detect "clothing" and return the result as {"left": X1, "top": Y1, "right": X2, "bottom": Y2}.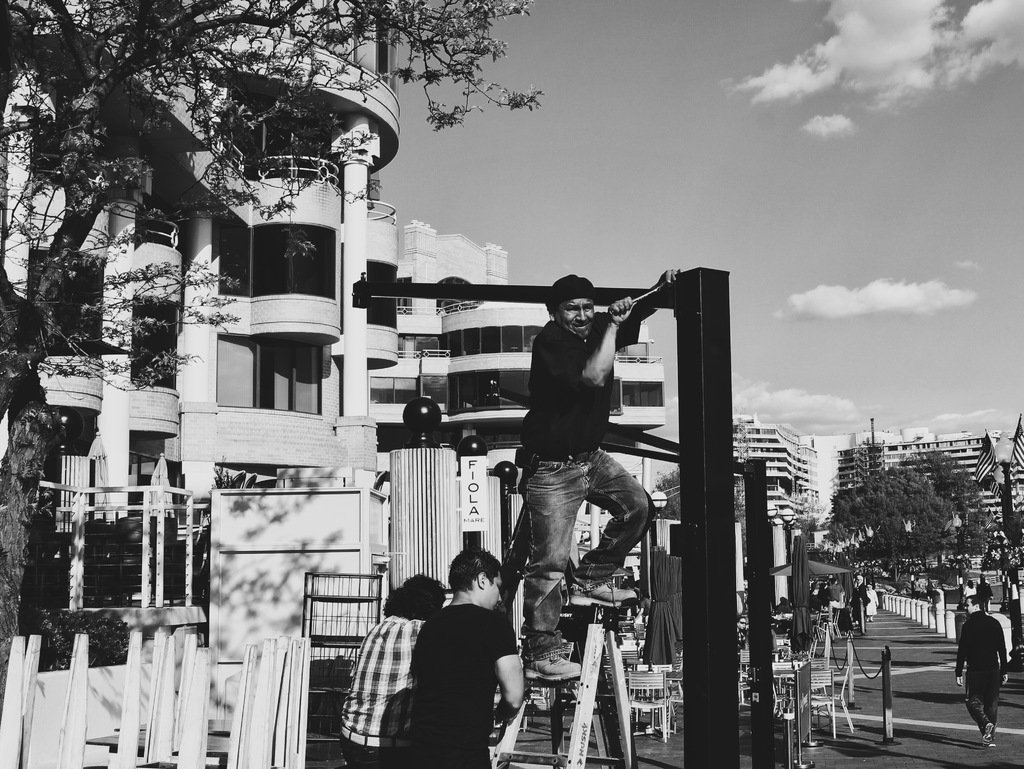
{"left": 383, "top": 574, "right": 525, "bottom": 762}.
